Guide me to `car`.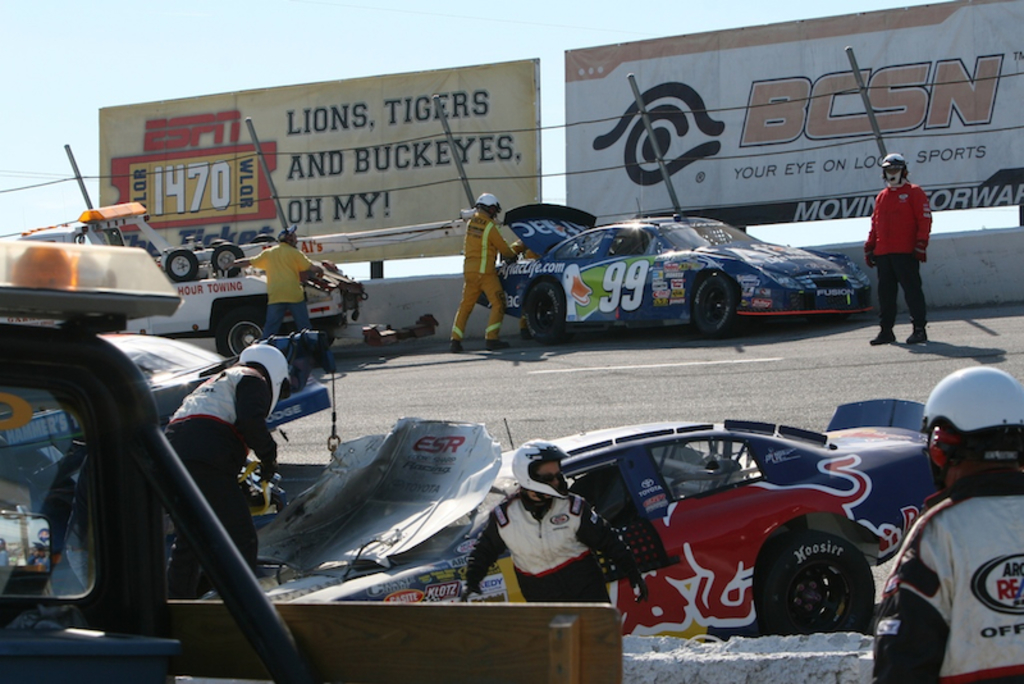
Guidance: <bbox>197, 396, 938, 643</bbox>.
